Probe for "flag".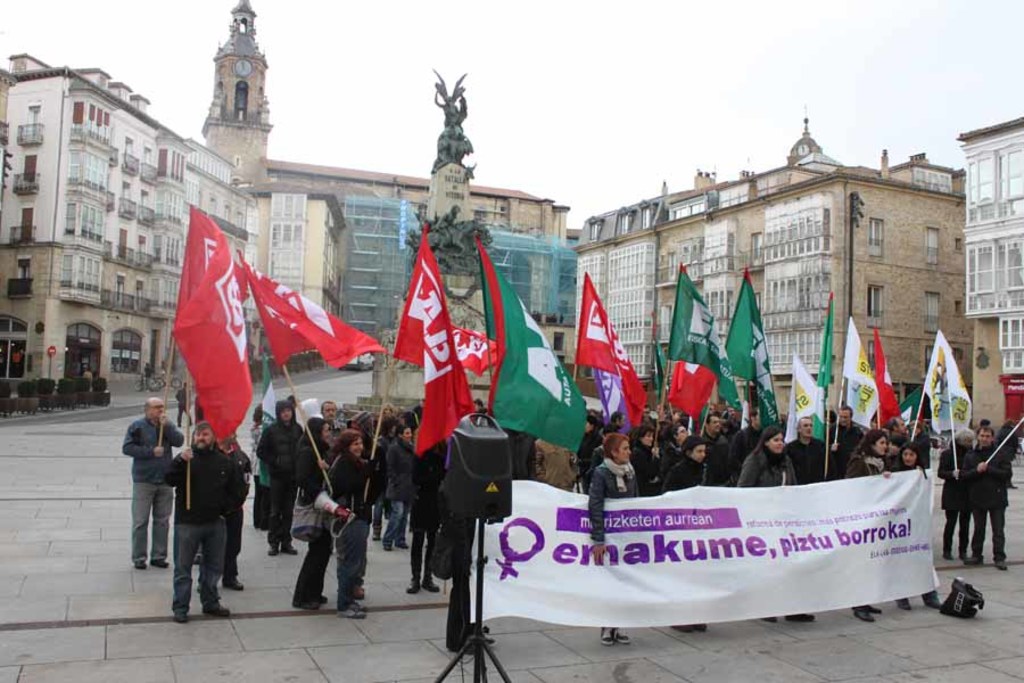
Probe result: crop(166, 209, 253, 451).
